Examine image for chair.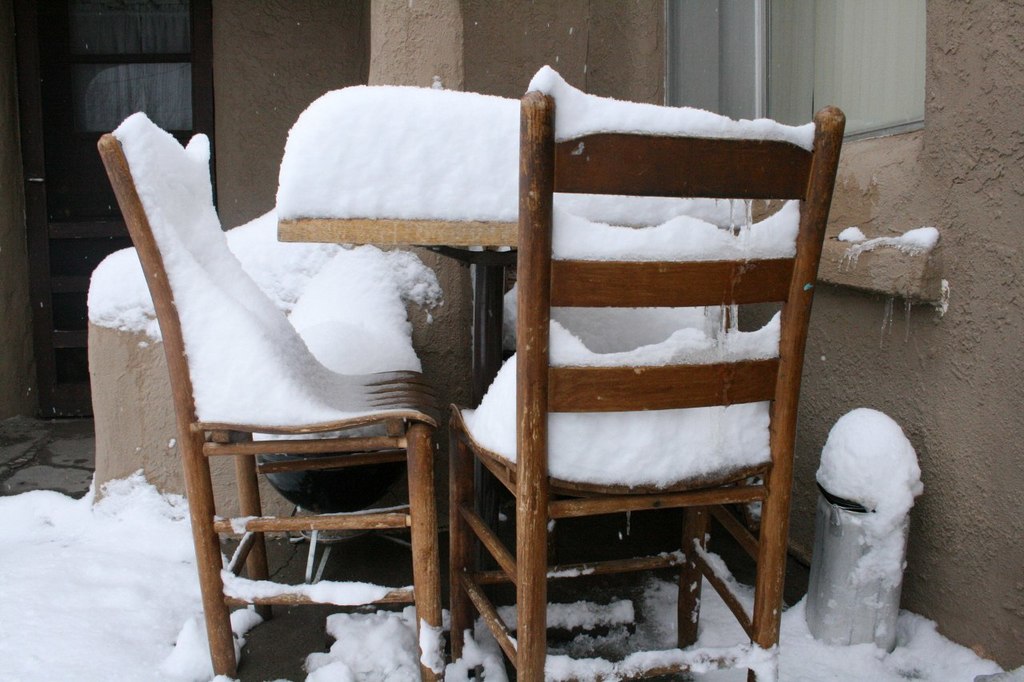
Examination result: l=72, t=128, r=469, b=681.
